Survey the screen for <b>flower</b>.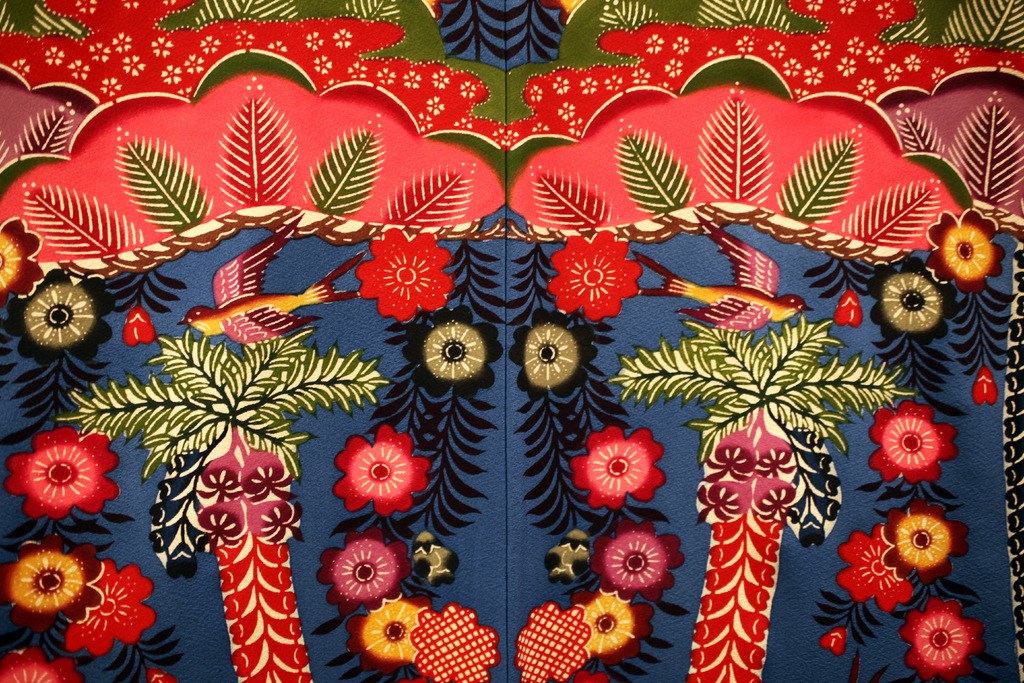
Survey found: box=[342, 595, 434, 672].
